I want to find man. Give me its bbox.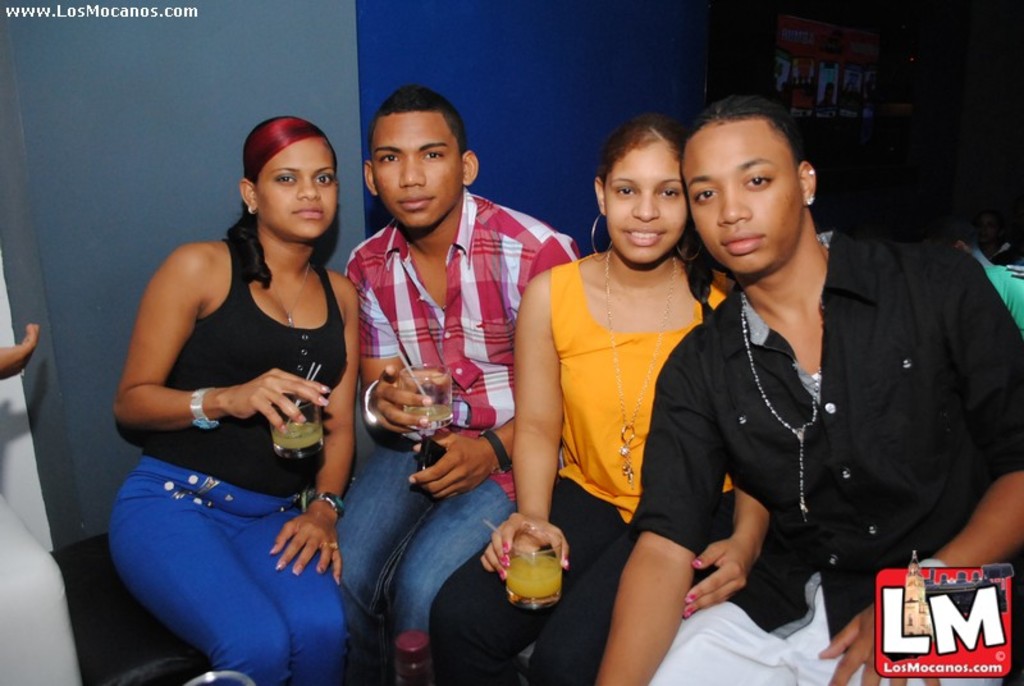
(x1=361, y1=104, x2=568, y2=654).
